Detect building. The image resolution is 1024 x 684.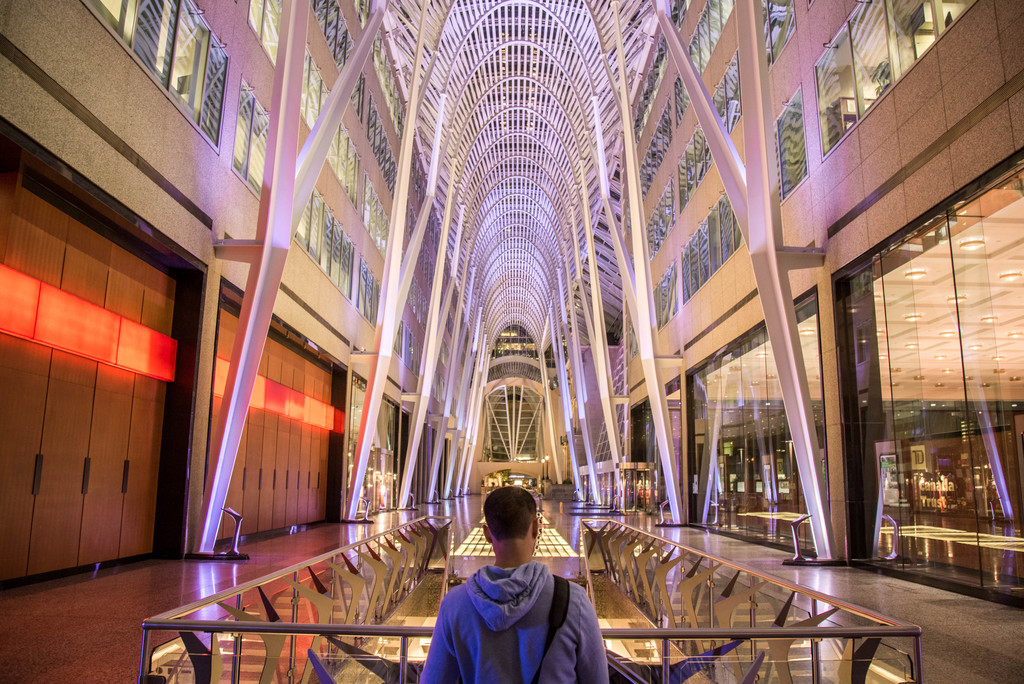
select_region(471, 328, 569, 498).
